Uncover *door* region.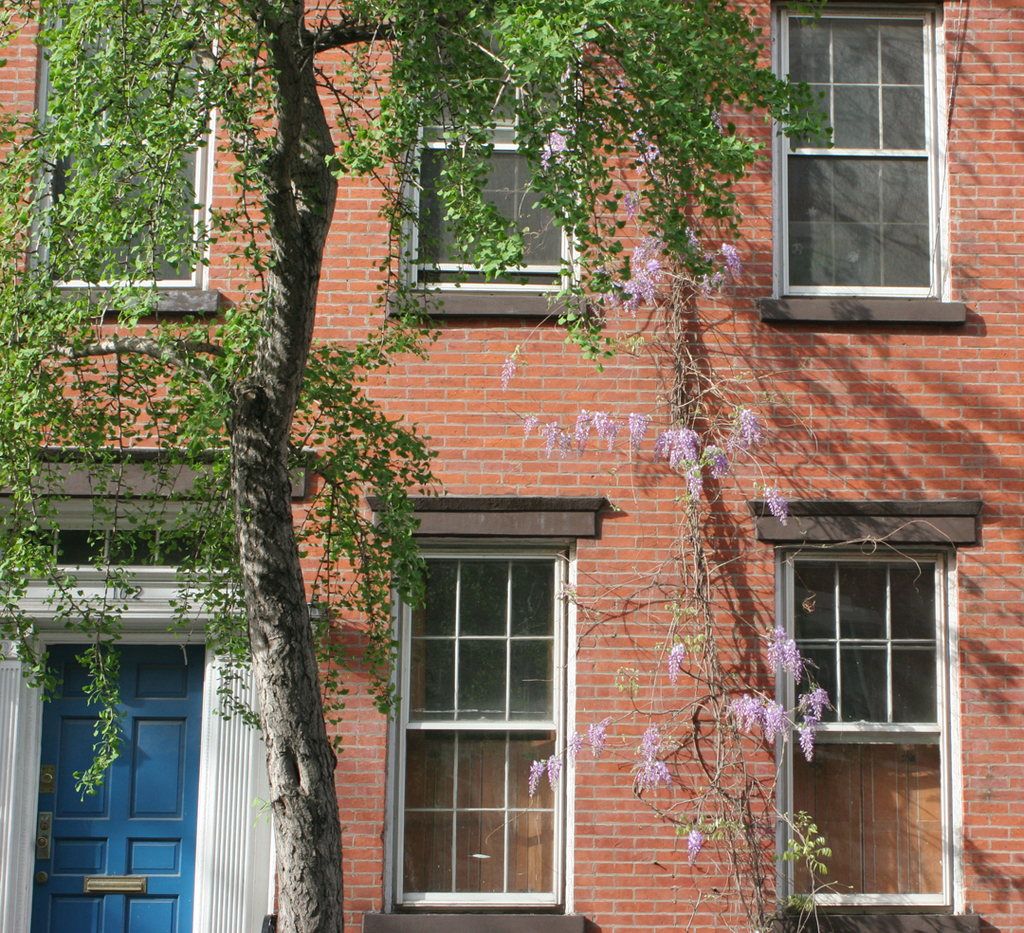
Uncovered: rect(729, 500, 973, 932).
